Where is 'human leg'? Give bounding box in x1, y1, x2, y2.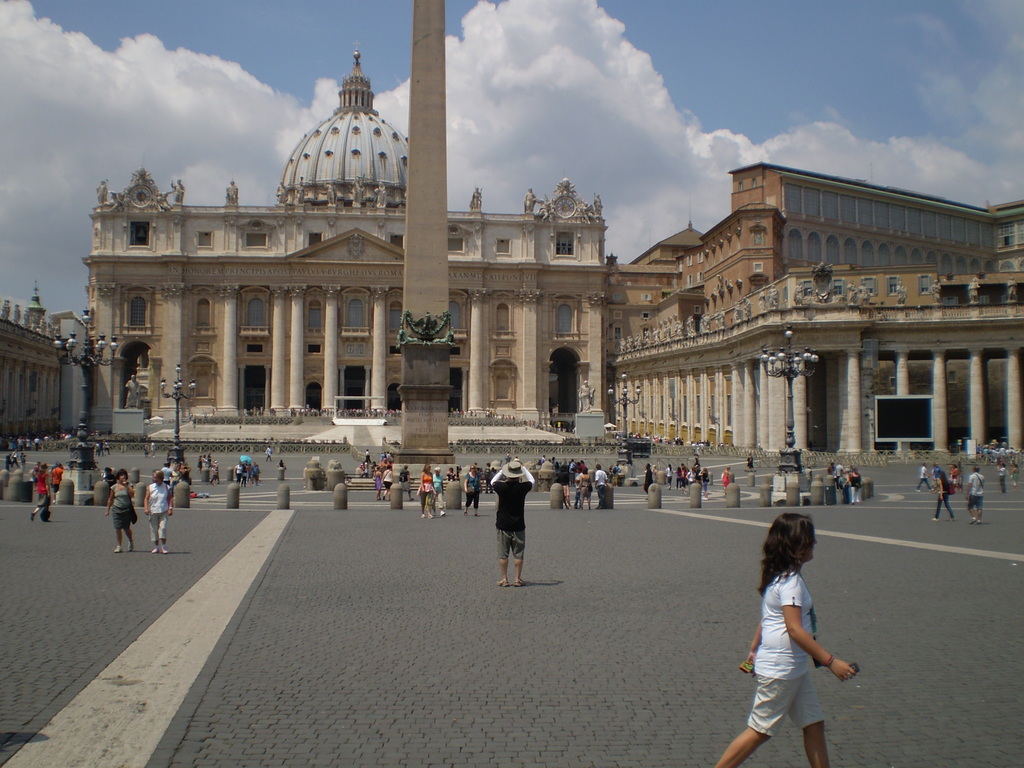
424, 486, 426, 516.
